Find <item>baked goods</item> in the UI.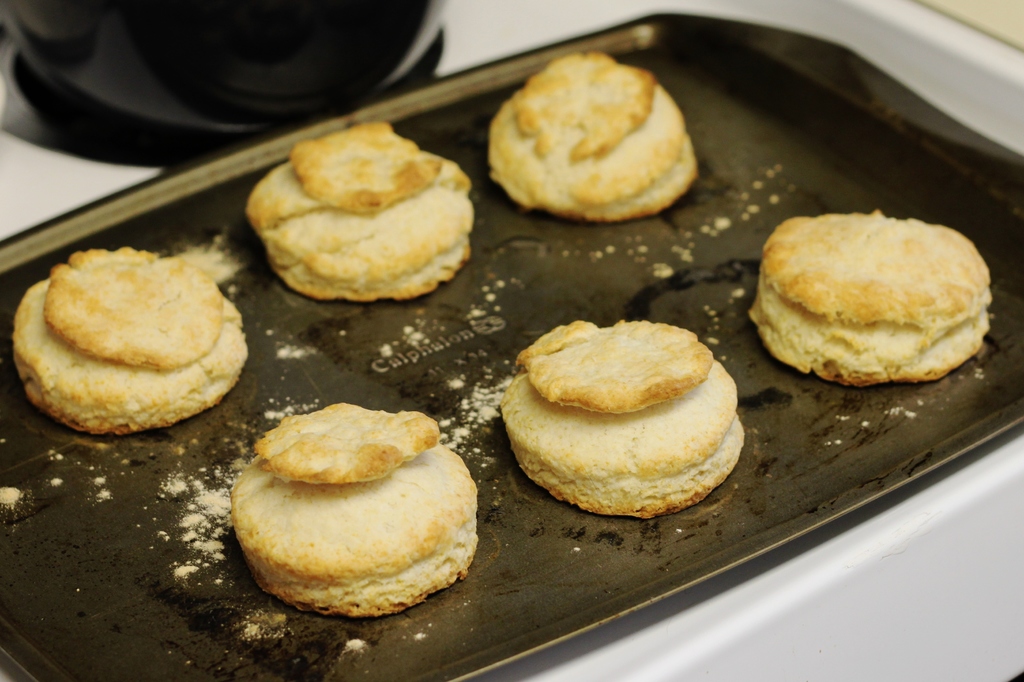
UI element at (x1=10, y1=244, x2=248, y2=440).
